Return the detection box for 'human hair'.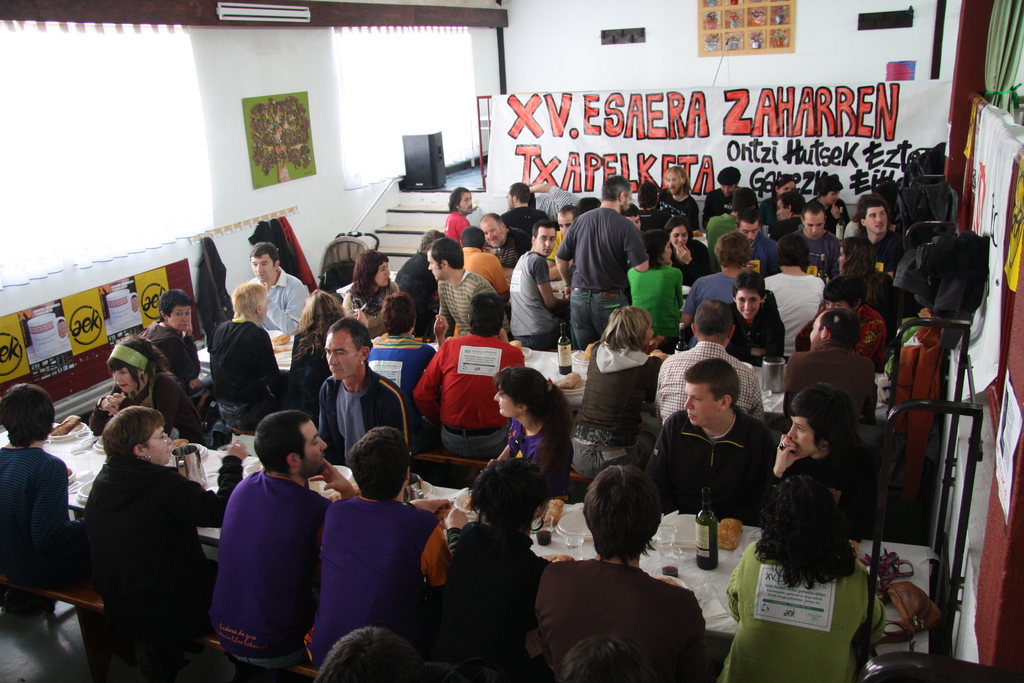
849 193 875 222.
